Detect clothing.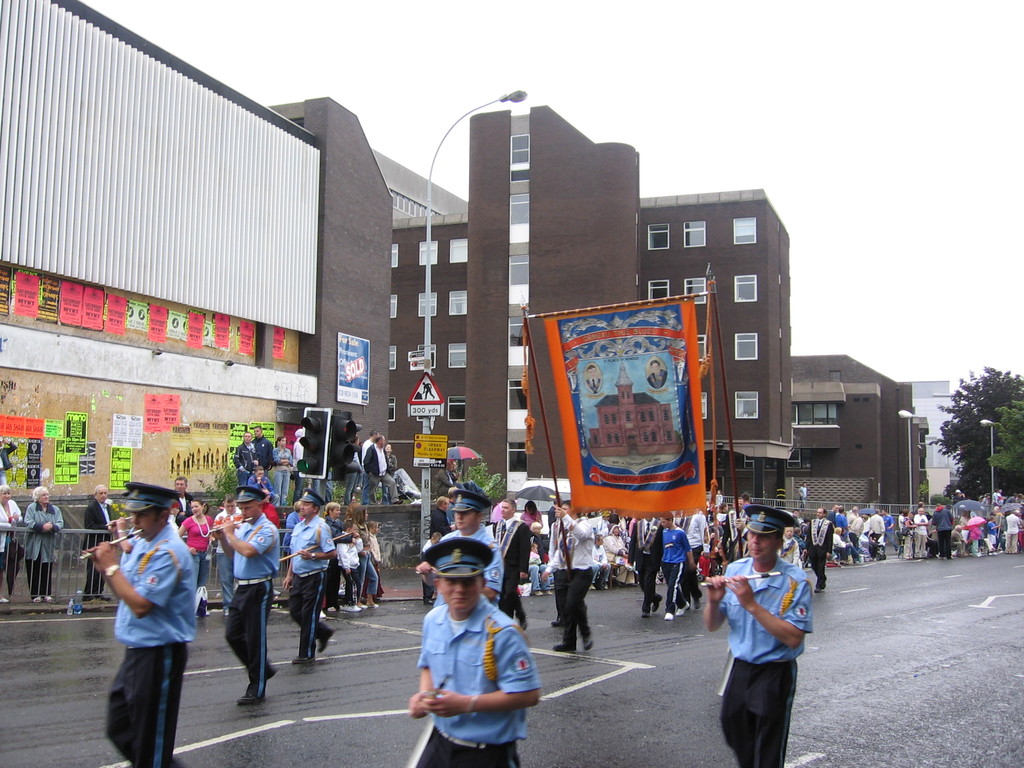
Detected at (20, 499, 60, 590).
